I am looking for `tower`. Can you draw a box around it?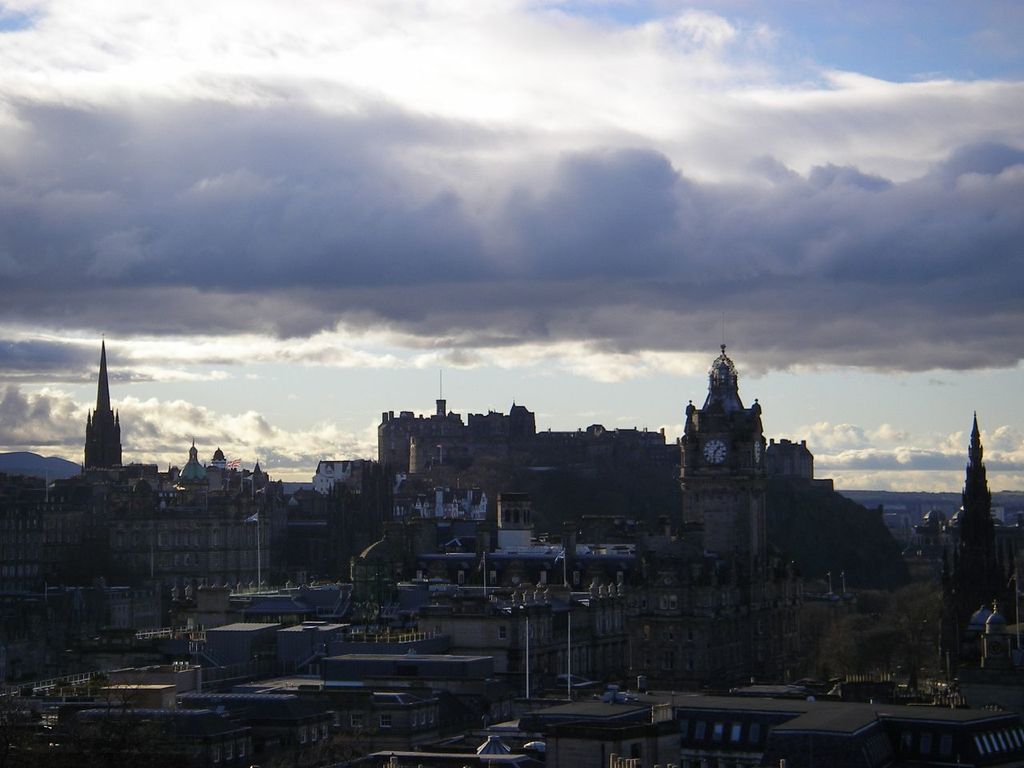
Sure, the bounding box is BBox(83, 336, 124, 468).
